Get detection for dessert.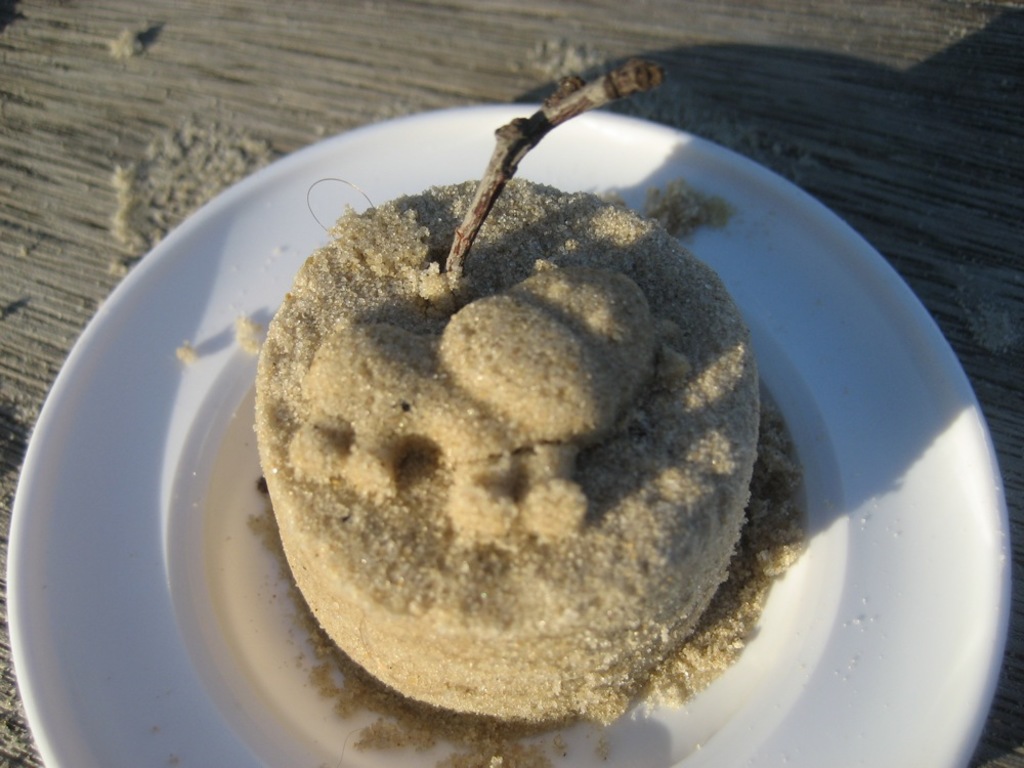
Detection: bbox=[252, 145, 804, 733].
